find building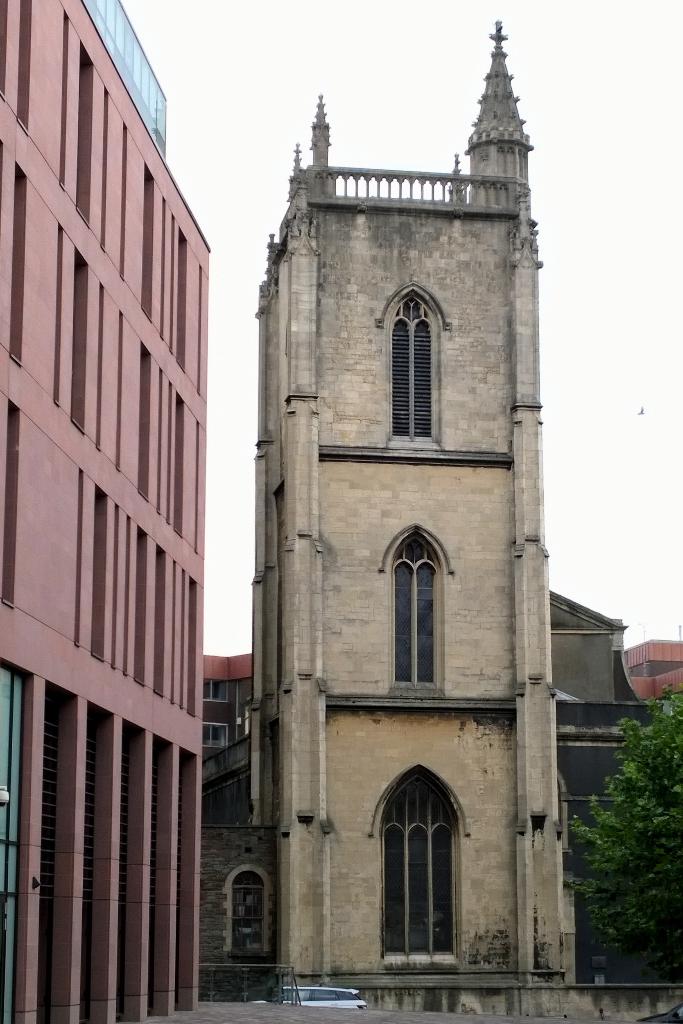
0,0,213,1023
